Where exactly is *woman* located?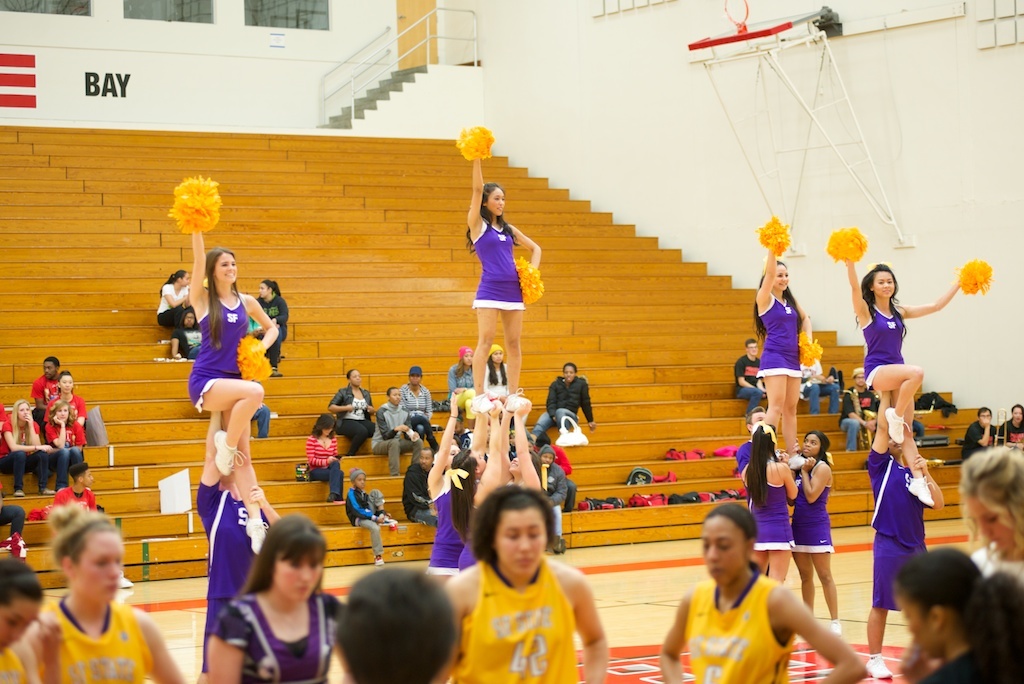
Its bounding box is [x1=308, y1=412, x2=343, y2=504].
